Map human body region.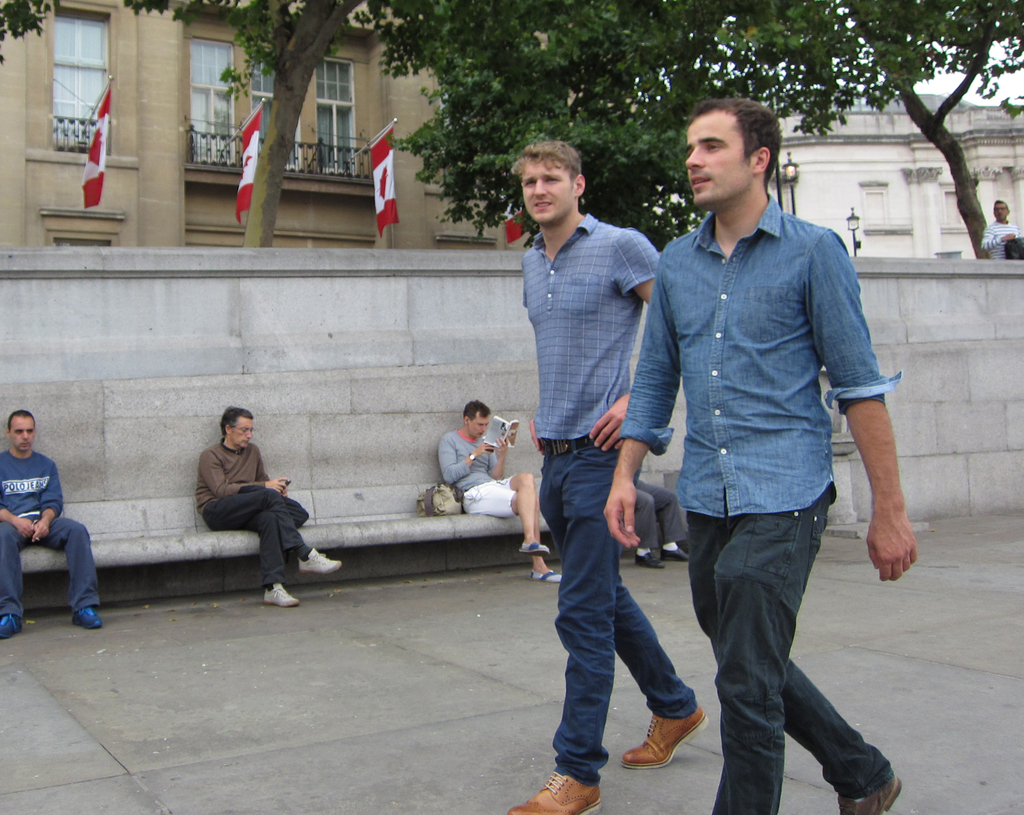
Mapped to [left=186, top=414, right=316, bottom=595].
